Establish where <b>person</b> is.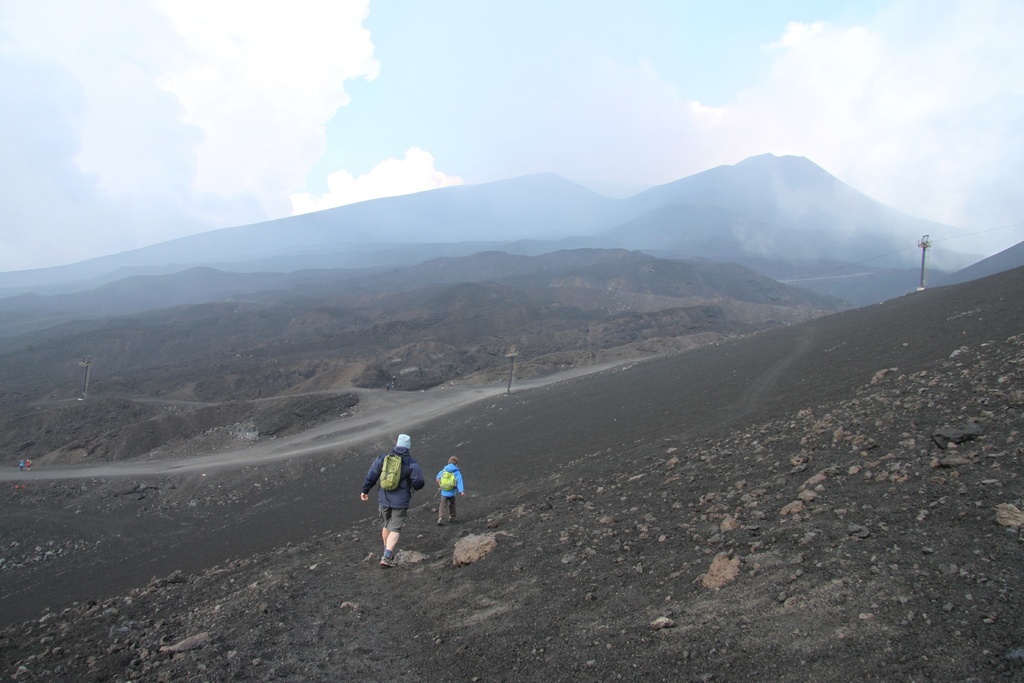
Established at 362/429/425/570.
